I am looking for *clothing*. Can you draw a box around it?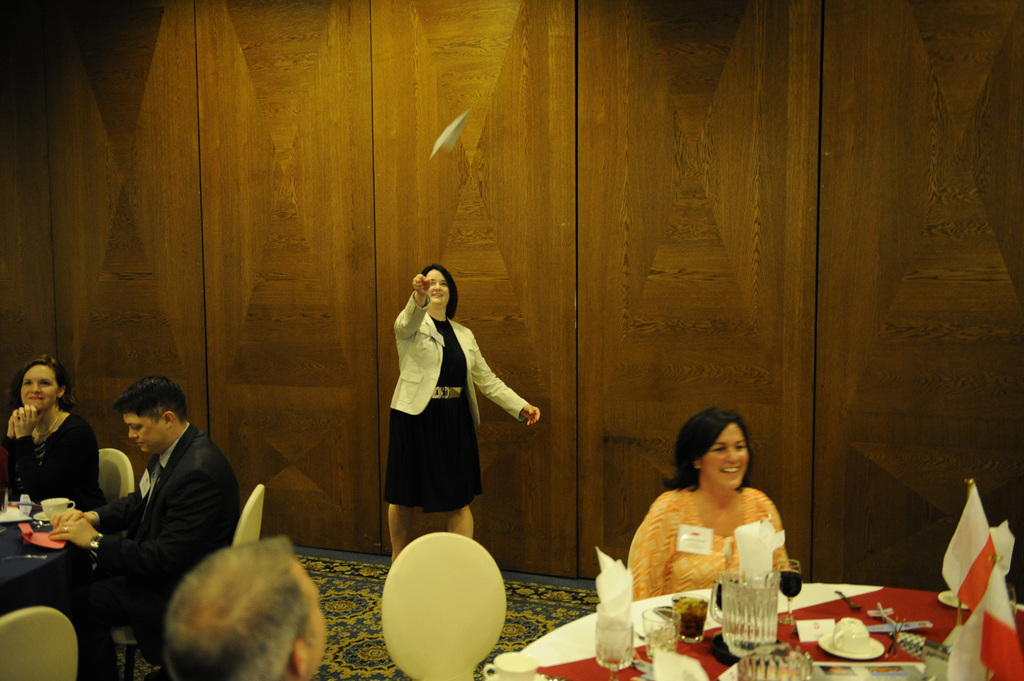
Sure, the bounding box is 3, 409, 111, 514.
